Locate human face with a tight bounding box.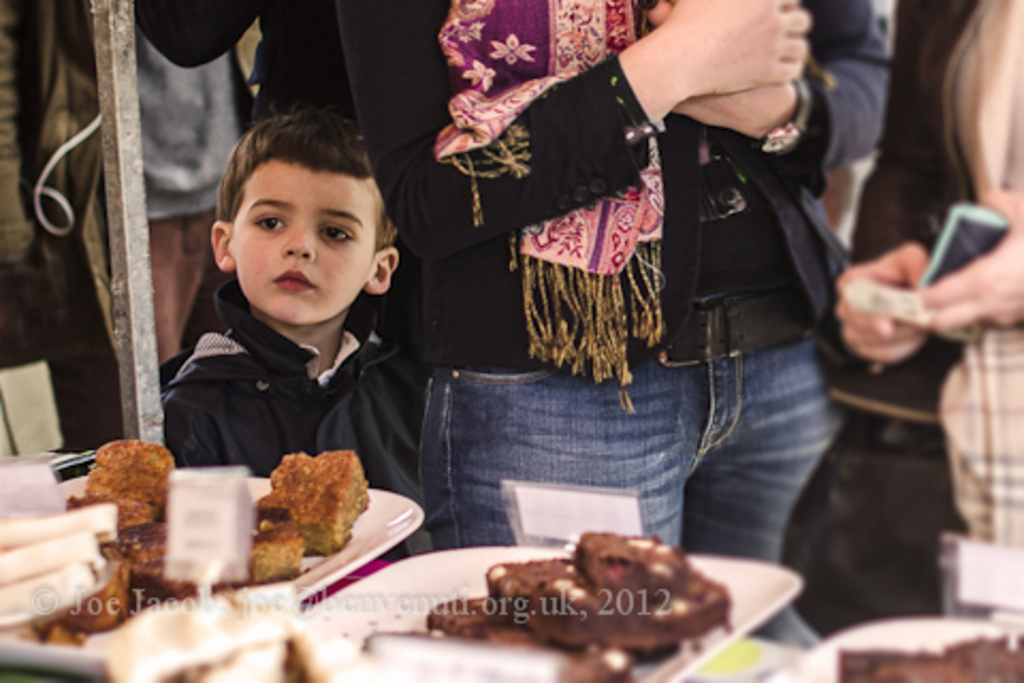
226, 152, 378, 322.
